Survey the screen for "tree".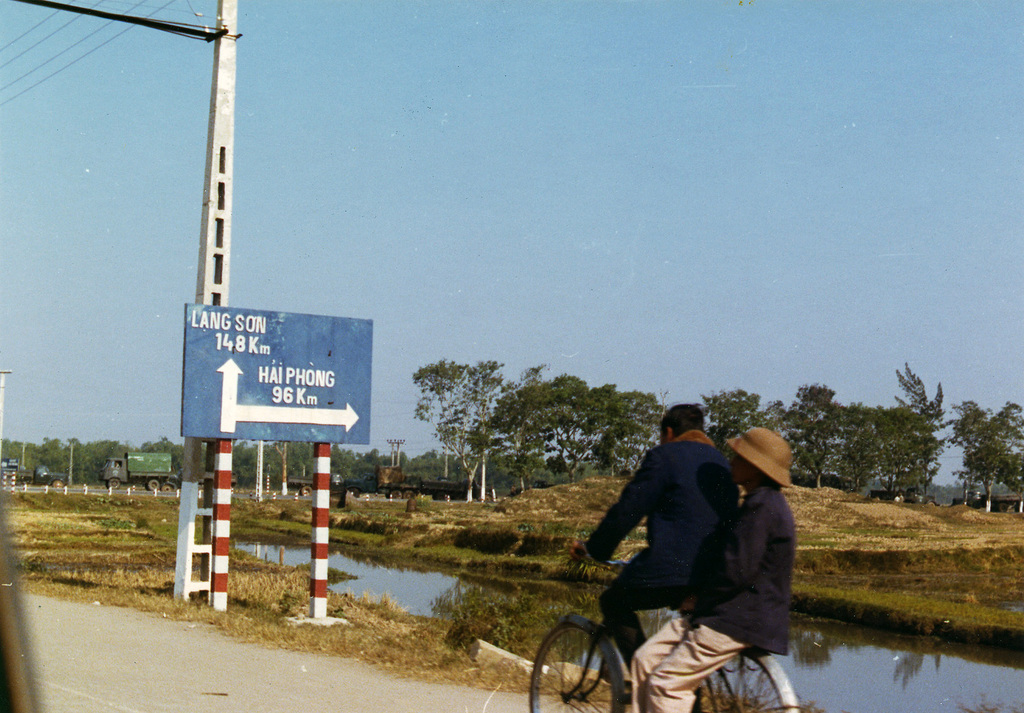
Survey found: pyautogui.locateOnScreen(392, 340, 534, 512).
